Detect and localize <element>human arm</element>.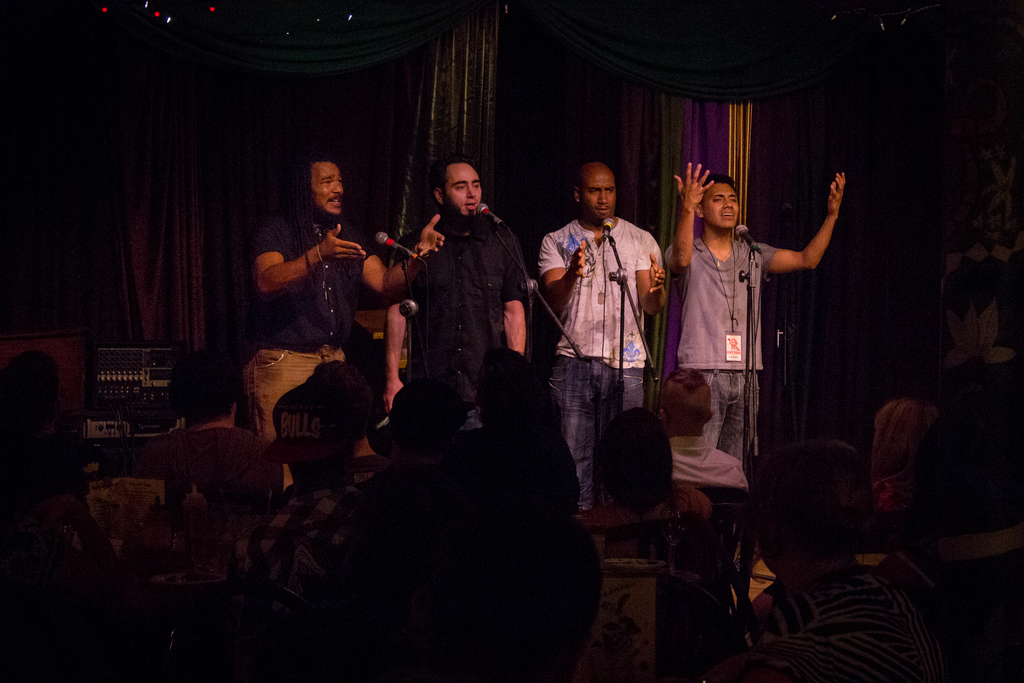
Localized at <bbox>633, 234, 668, 320</bbox>.
